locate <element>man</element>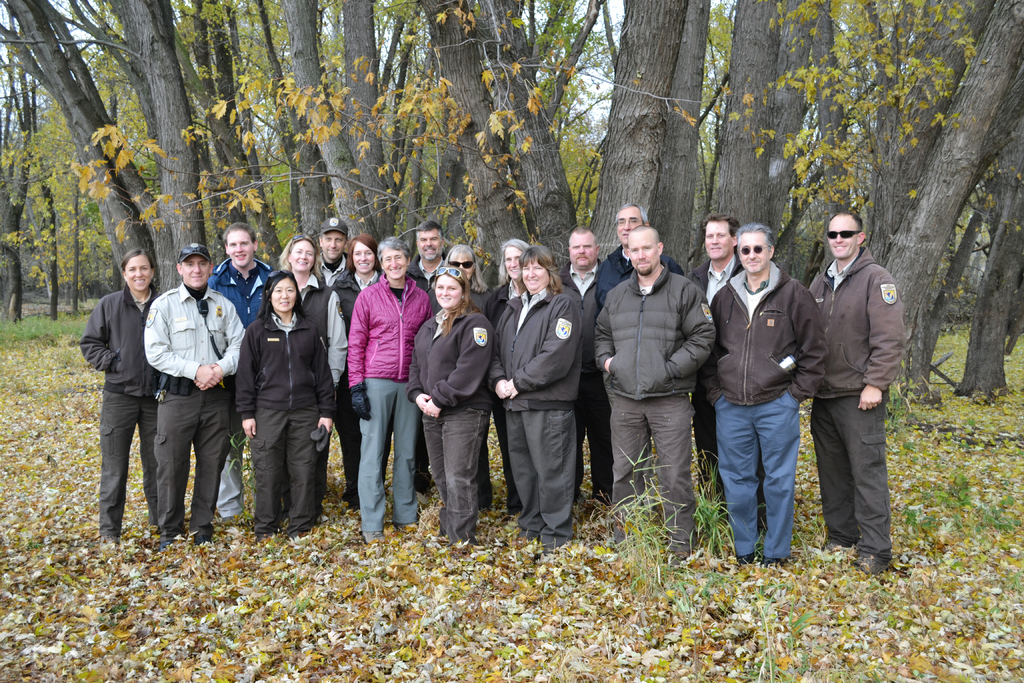
box(591, 224, 712, 559)
